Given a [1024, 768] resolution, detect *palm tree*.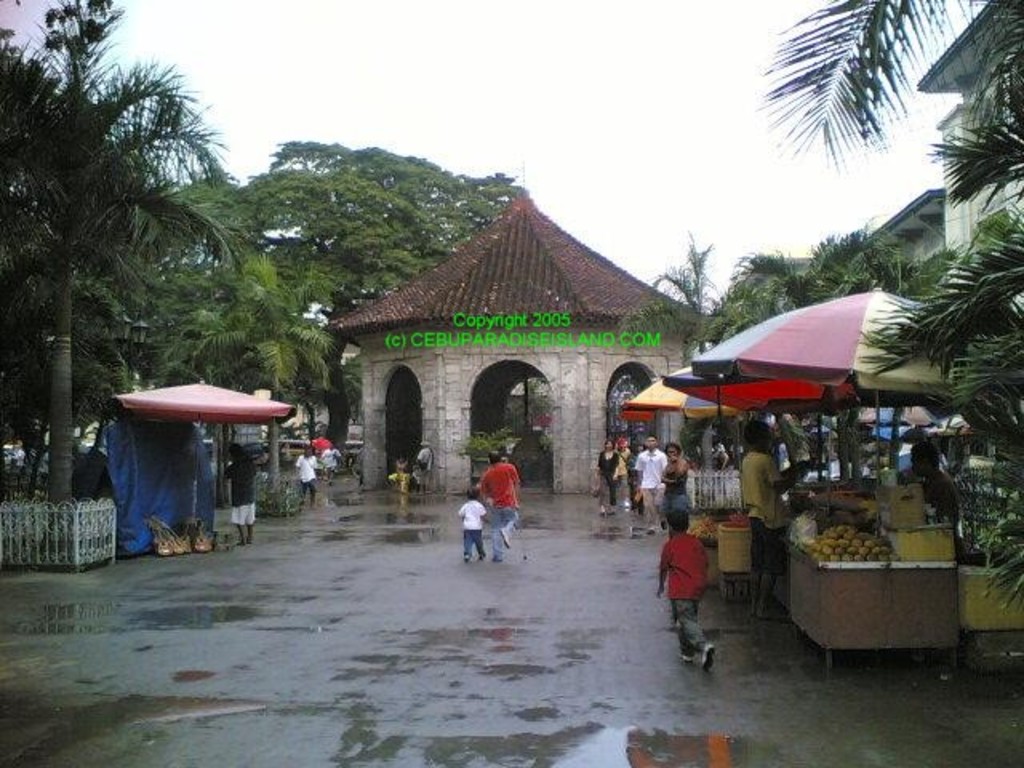
[816, 234, 907, 291].
